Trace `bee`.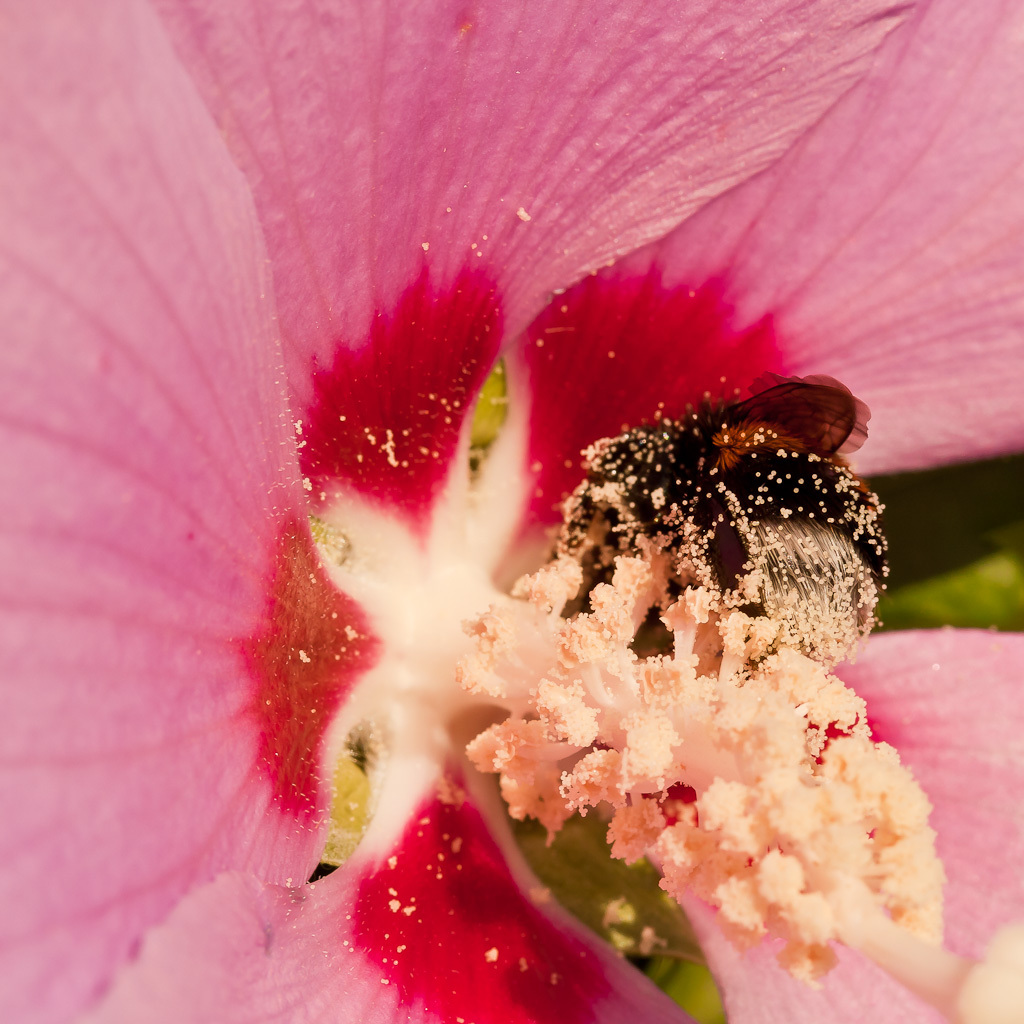
Traced to Rect(506, 379, 887, 654).
